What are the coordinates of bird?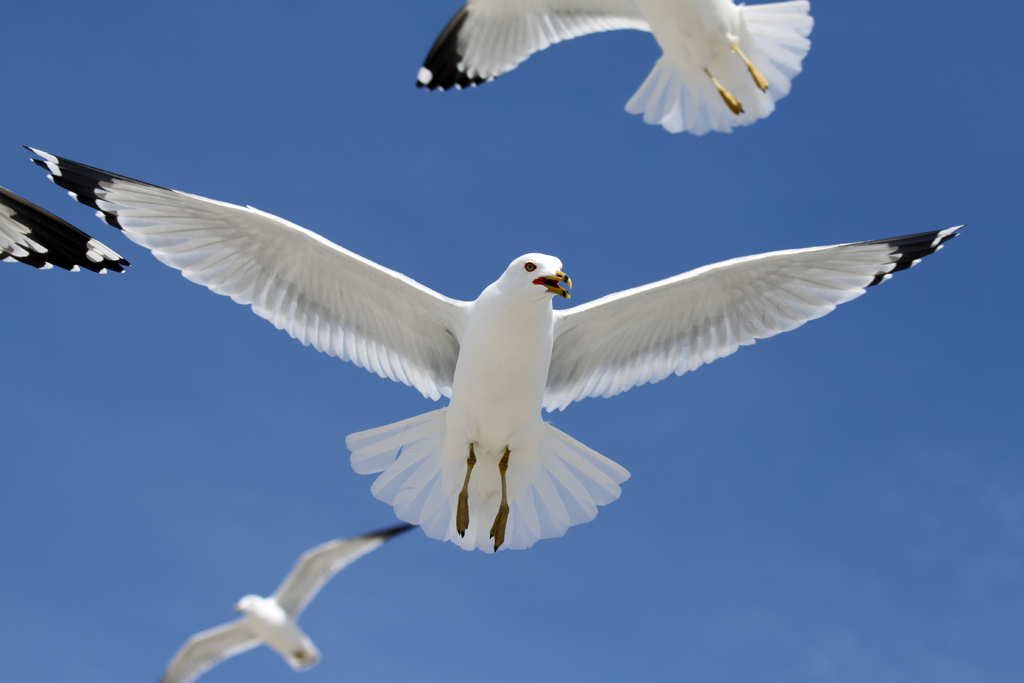
rect(0, 183, 131, 273).
